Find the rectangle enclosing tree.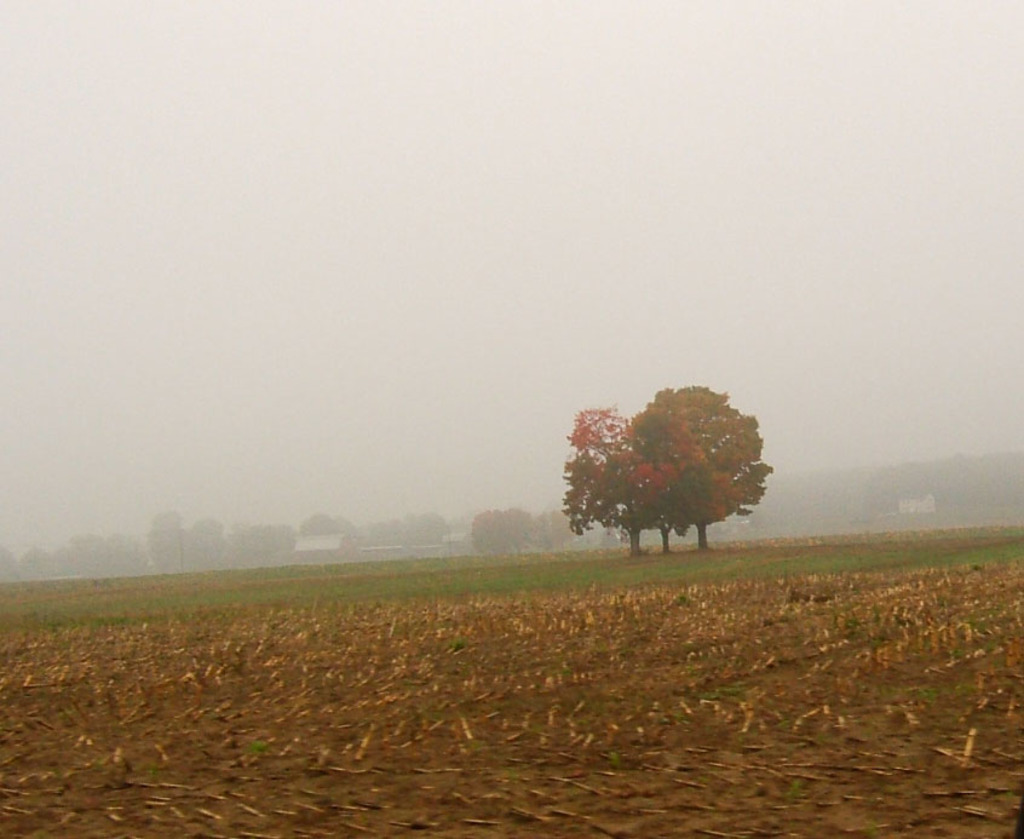
bbox=[550, 401, 649, 557].
